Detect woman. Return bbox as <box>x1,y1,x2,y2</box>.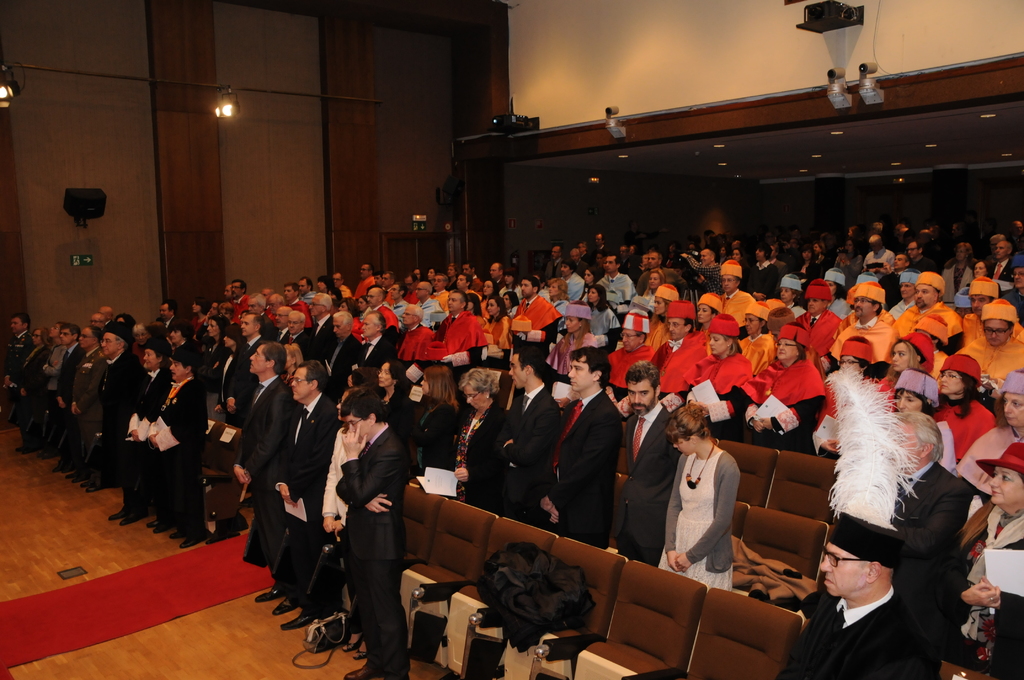
<box>337,295,358,321</box>.
